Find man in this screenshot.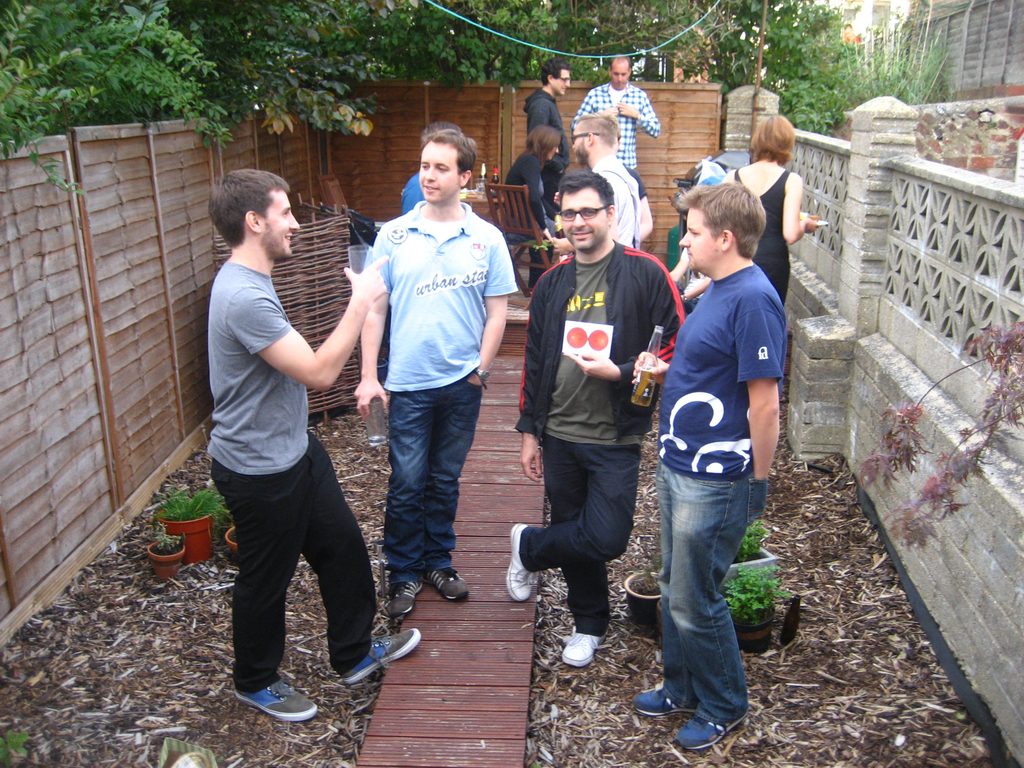
The bounding box for man is left=516, top=46, right=573, bottom=231.
